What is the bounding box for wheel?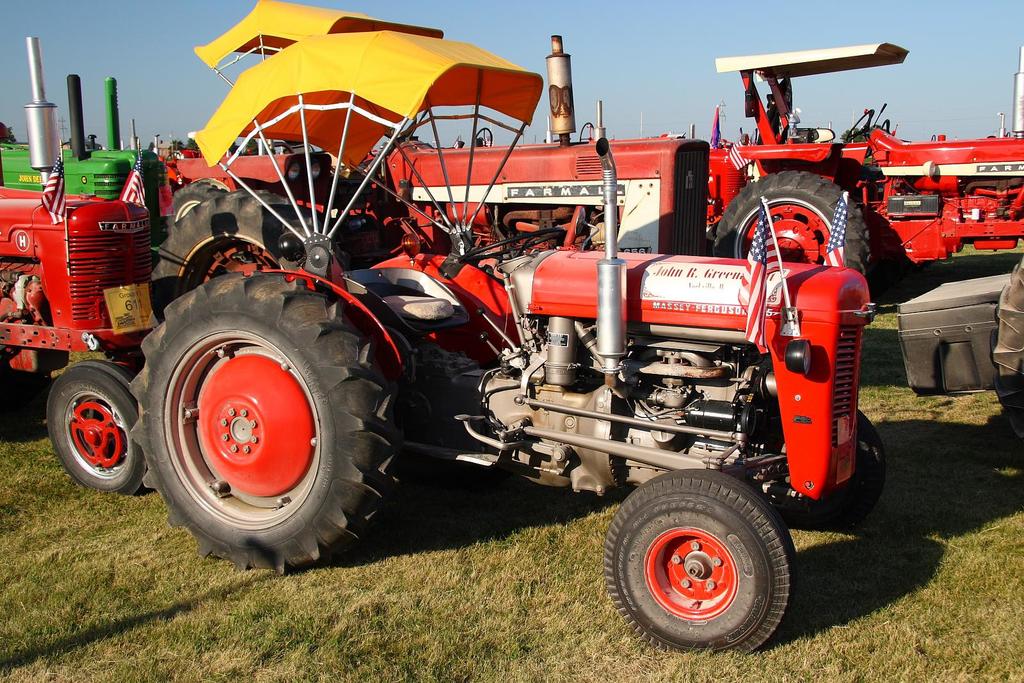
[879,118,888,132].
